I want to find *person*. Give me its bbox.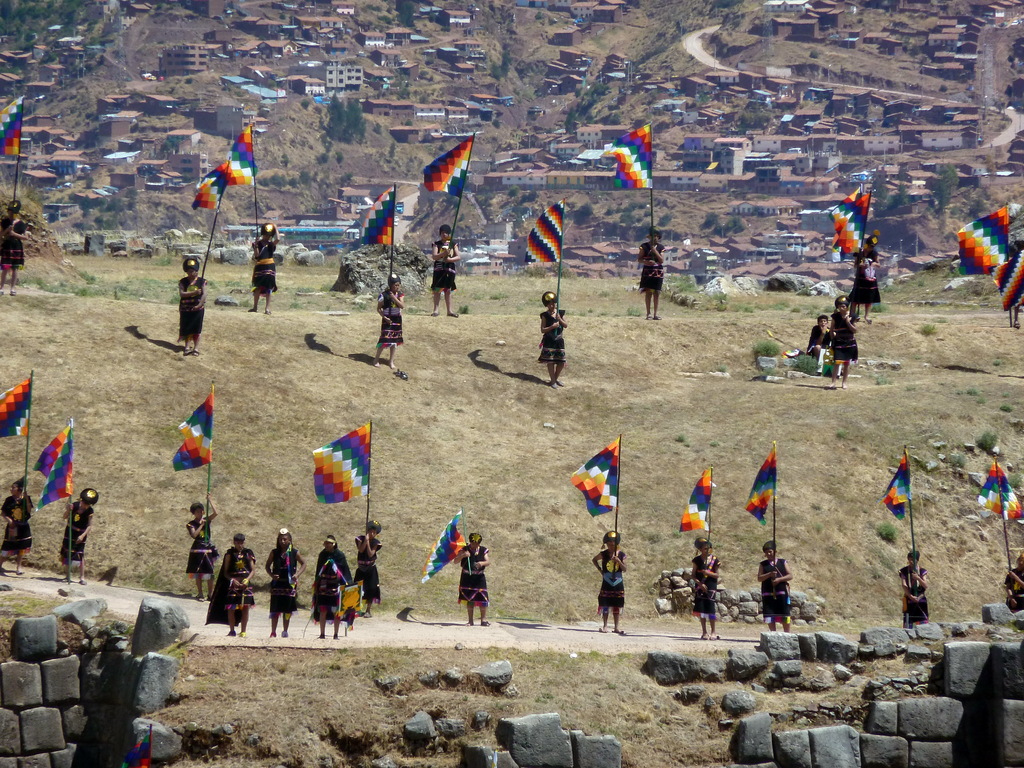
bbox=(844, 235, 879, 324).
